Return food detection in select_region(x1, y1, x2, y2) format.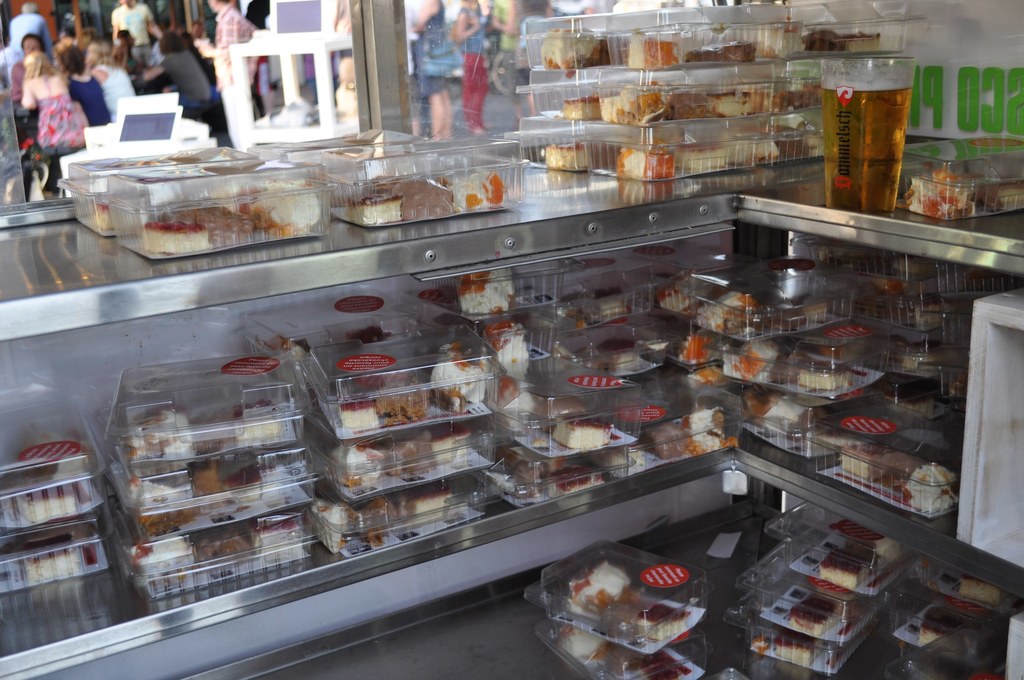
select_region(497, 442, 541, 501).
